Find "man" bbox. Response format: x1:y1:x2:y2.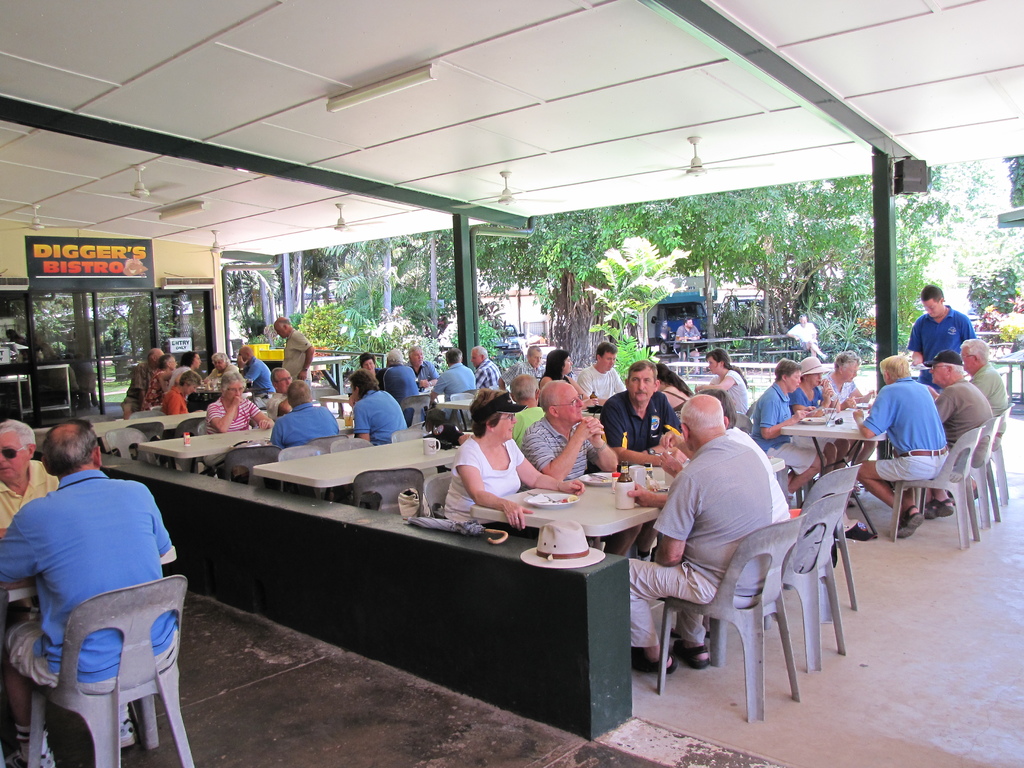
904:284:976:394.
